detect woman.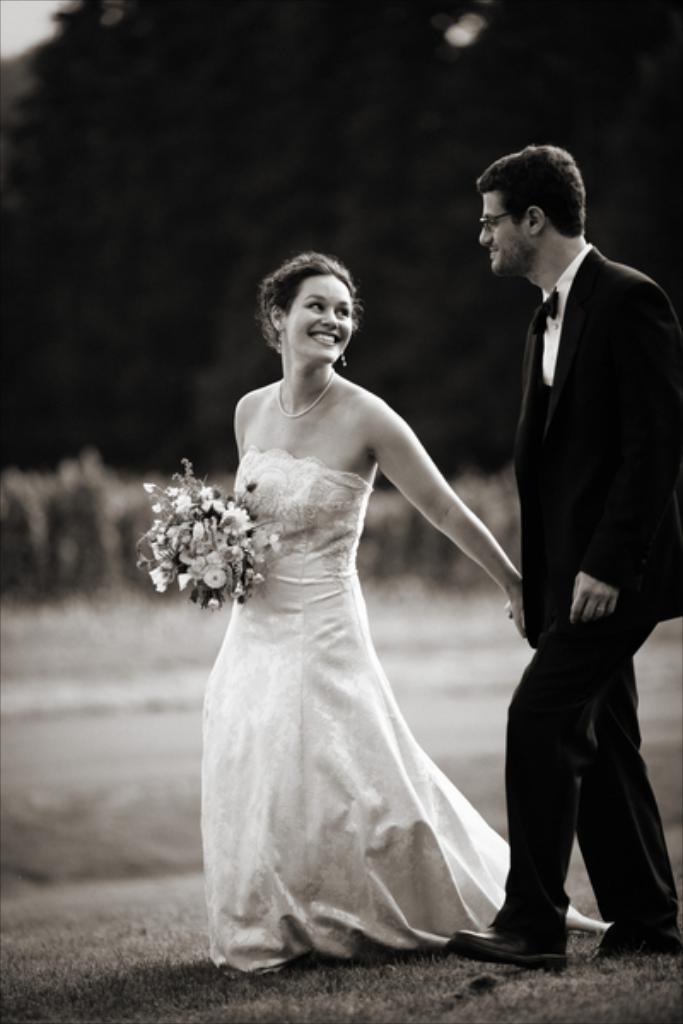
Detected at x1=198 y1=251 x2=611 y2=976.
